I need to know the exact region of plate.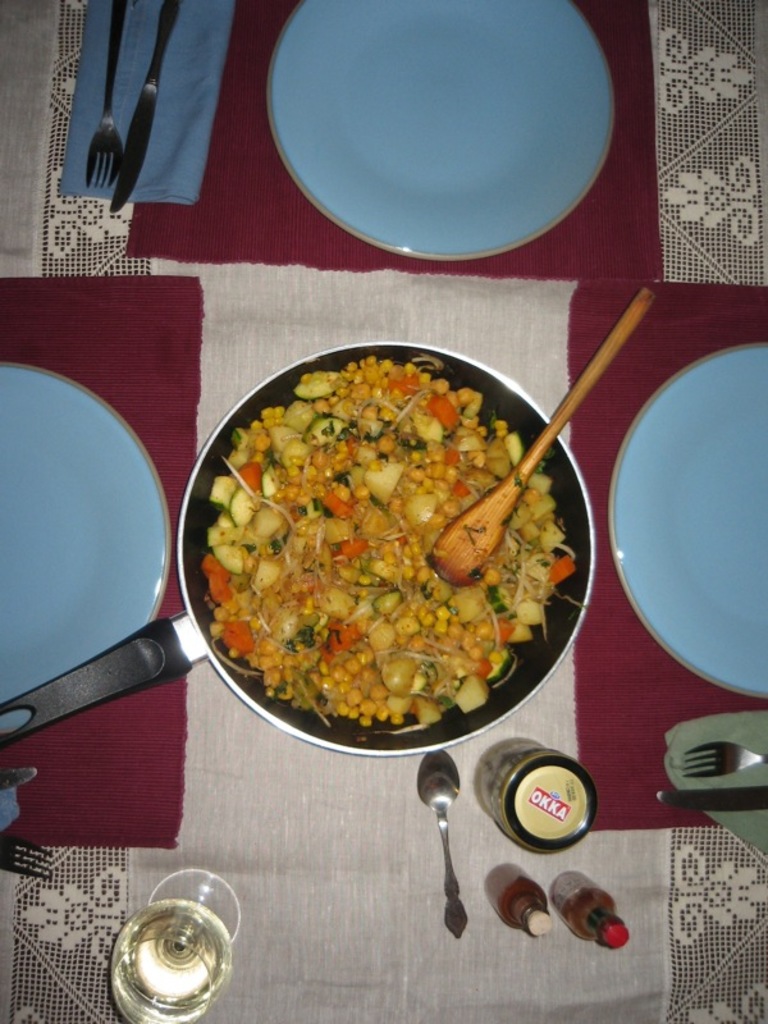
Region: 259,20,650,266.
